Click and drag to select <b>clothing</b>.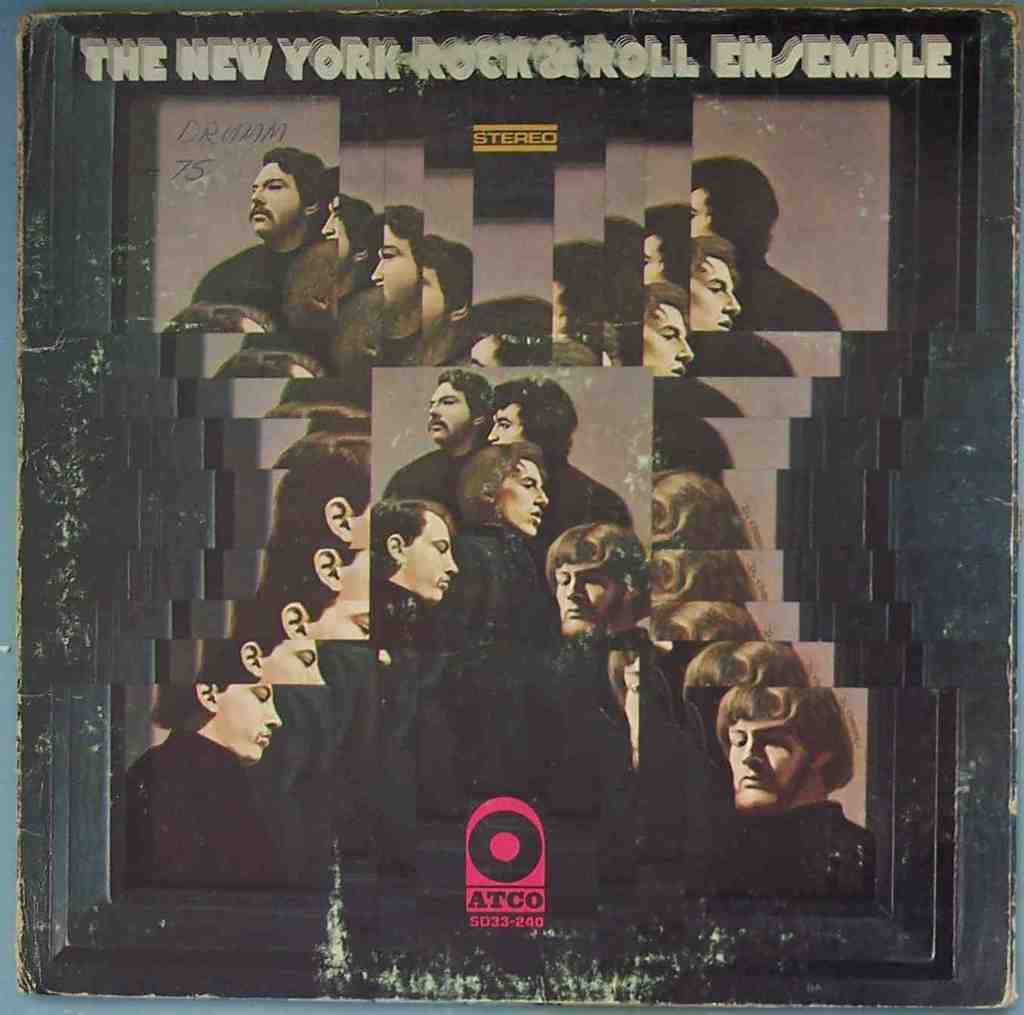
Selection: left=436, top=523, right=553, bottom=643.
